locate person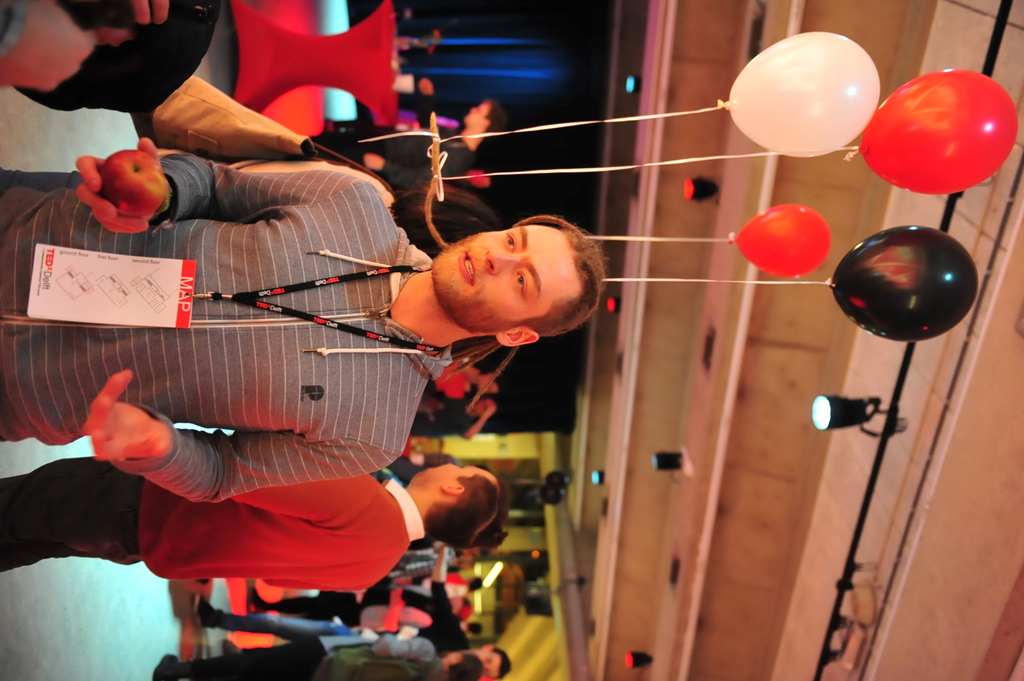
bbox=(0, 0, 209, 112)
